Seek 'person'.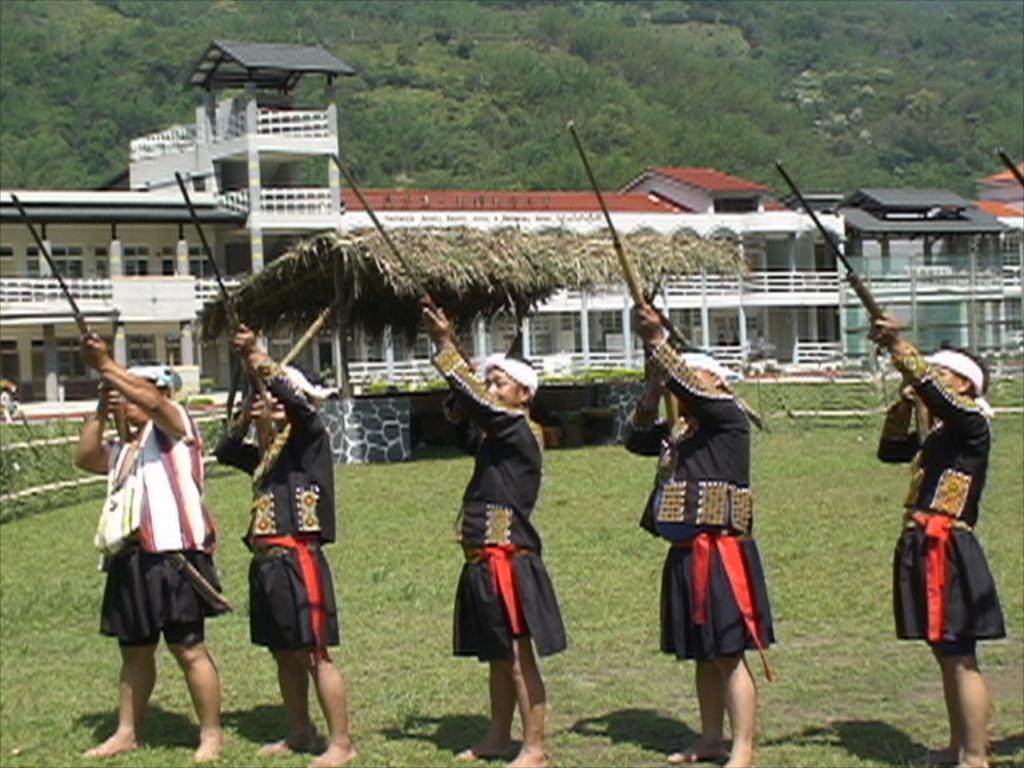
85,304,218,765.
